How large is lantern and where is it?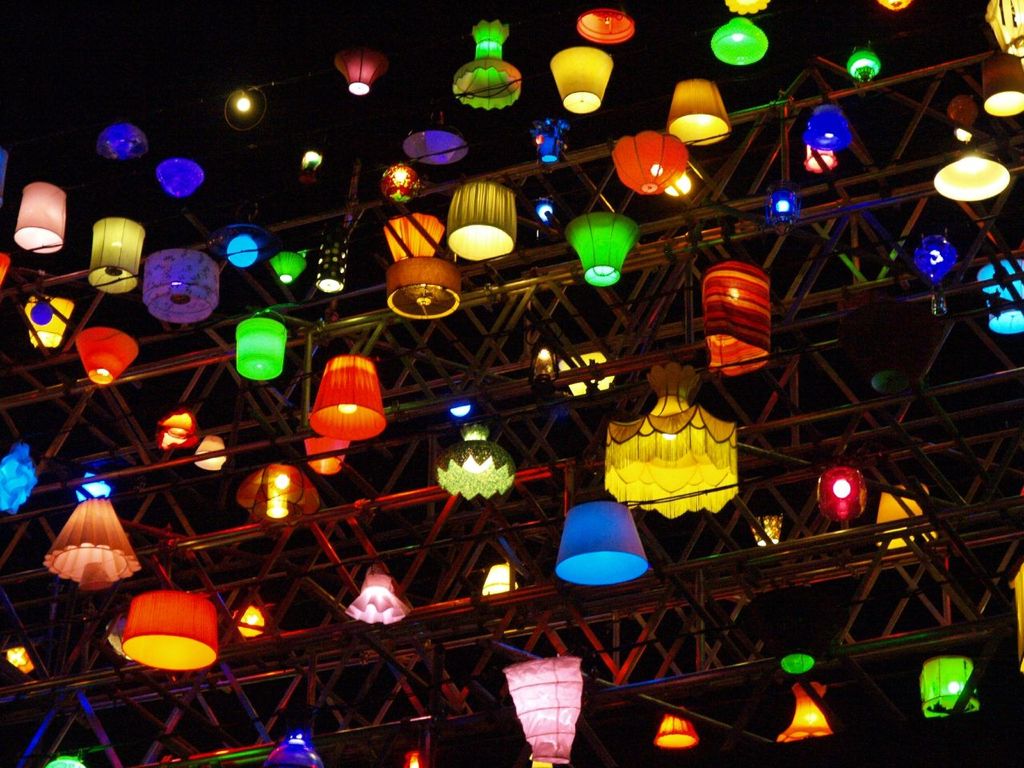
Bounding box: [574, 9, 636, 45].
